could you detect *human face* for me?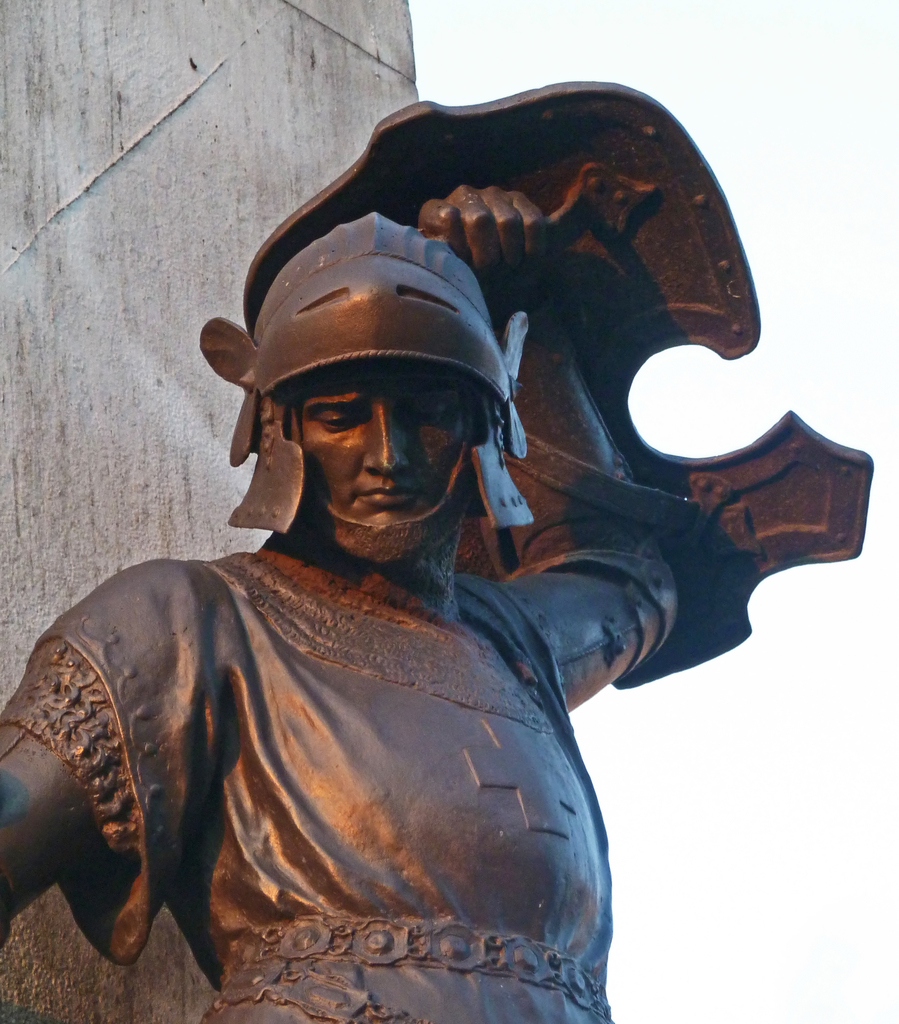
Detection result: <region>295, 369, 487, 521</region>.
